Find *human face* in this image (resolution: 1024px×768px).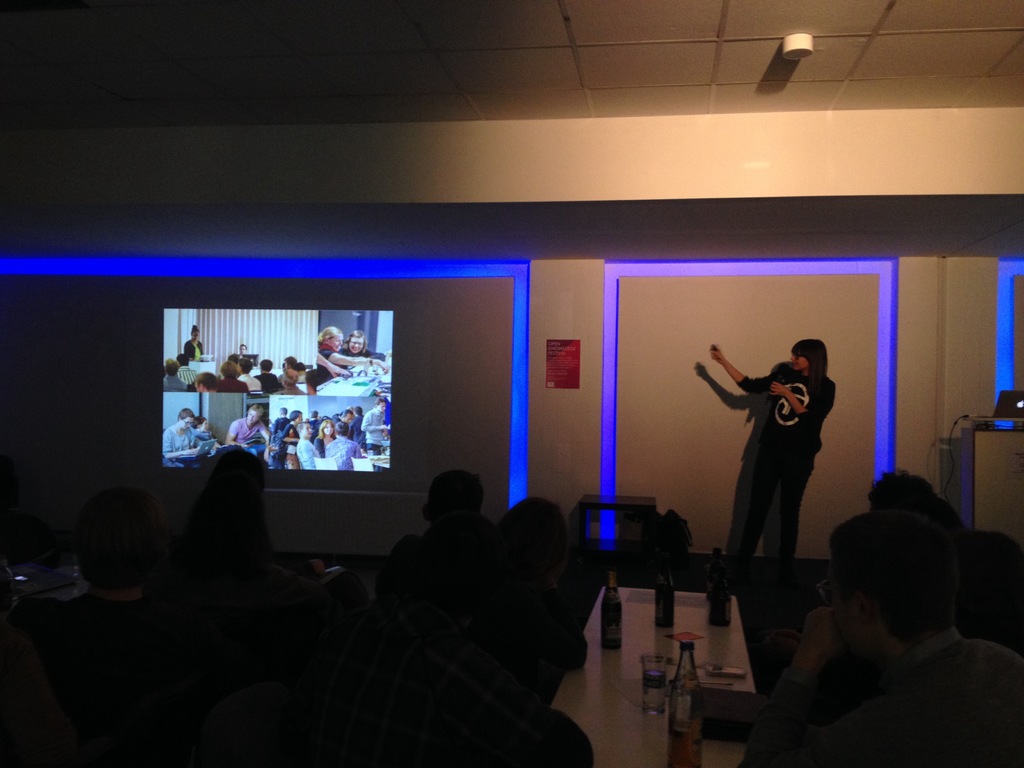
box=[346, 337, 362, 355].
